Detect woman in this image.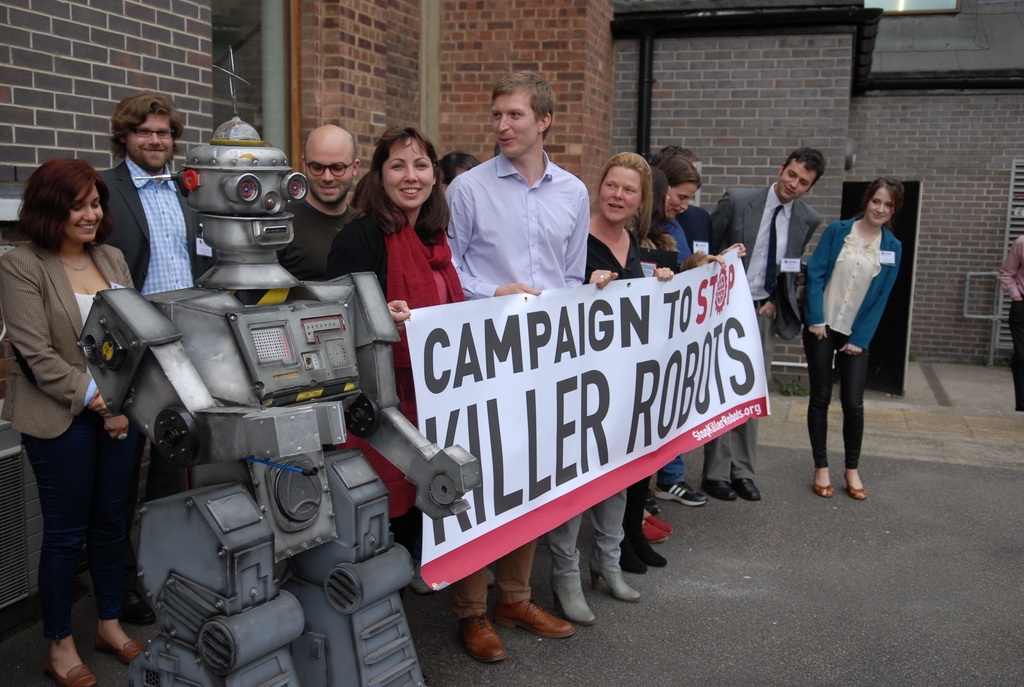
Detection: crop(643, 155, 721, 536).
